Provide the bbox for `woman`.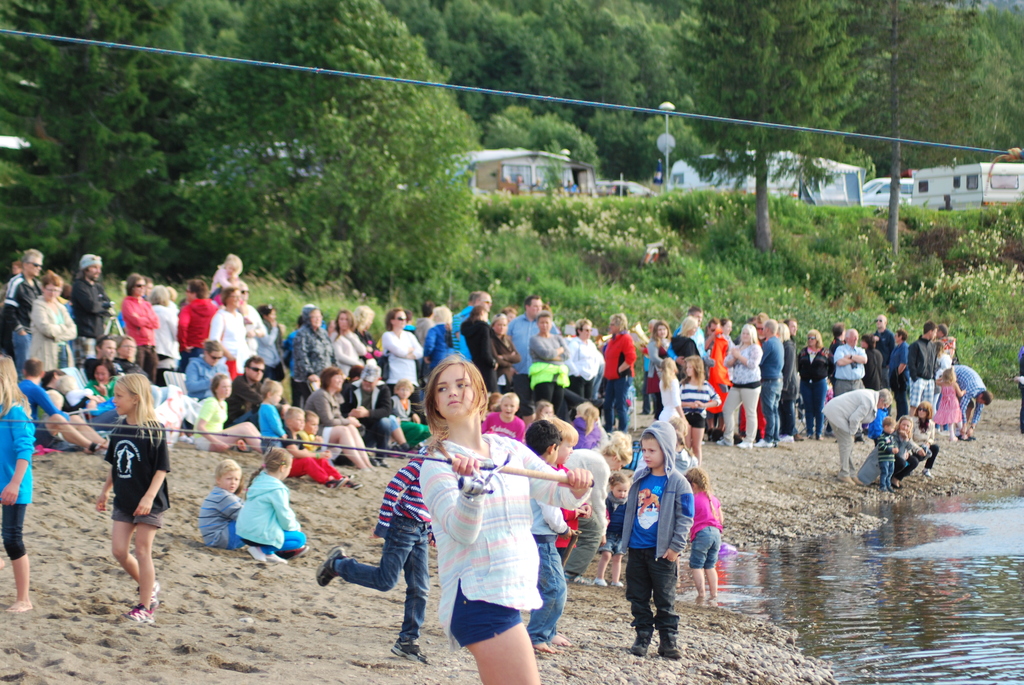
BBox(116, 331, 150, 380).
